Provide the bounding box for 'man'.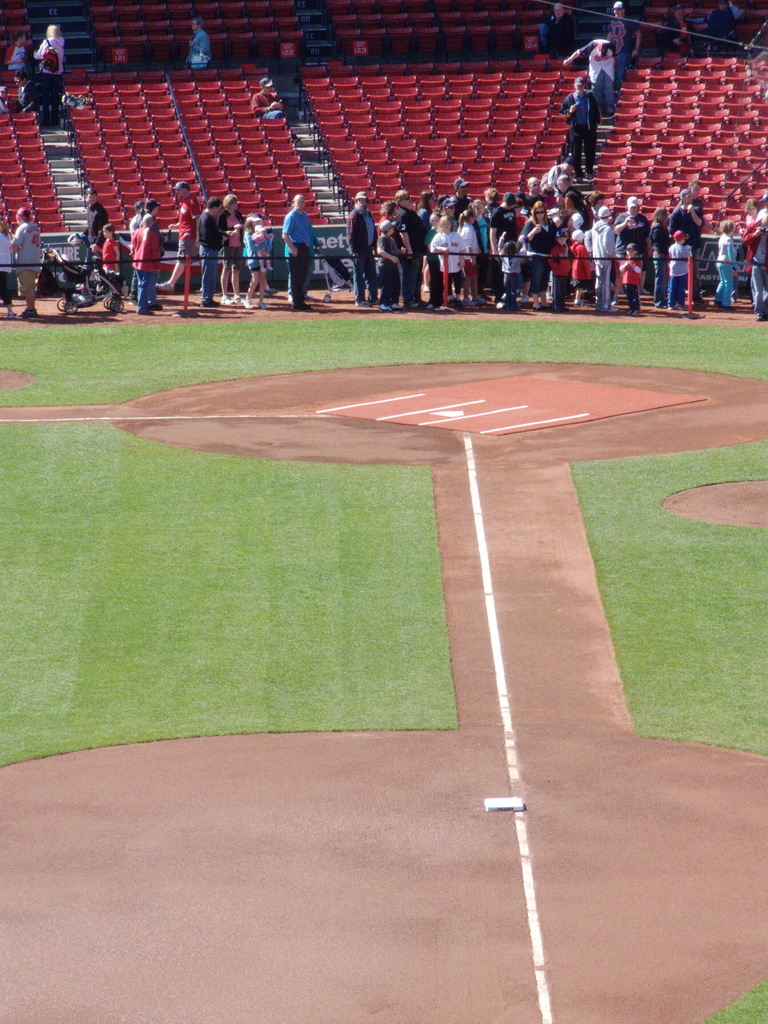
601/1/639/79.
